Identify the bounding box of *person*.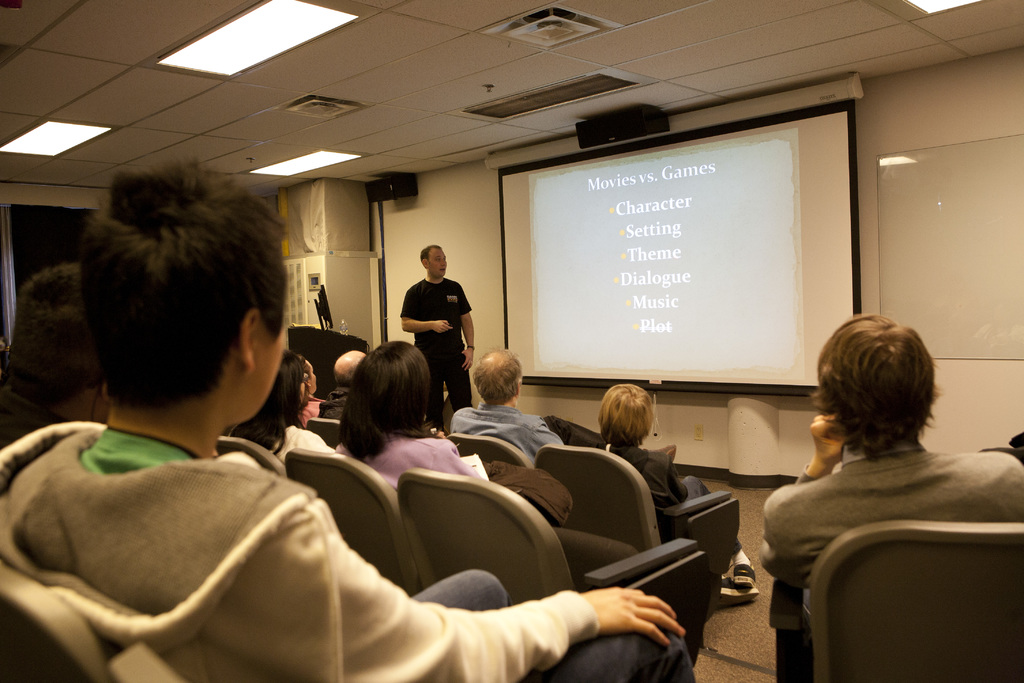
bbox=[447, 341, 556, 464].
